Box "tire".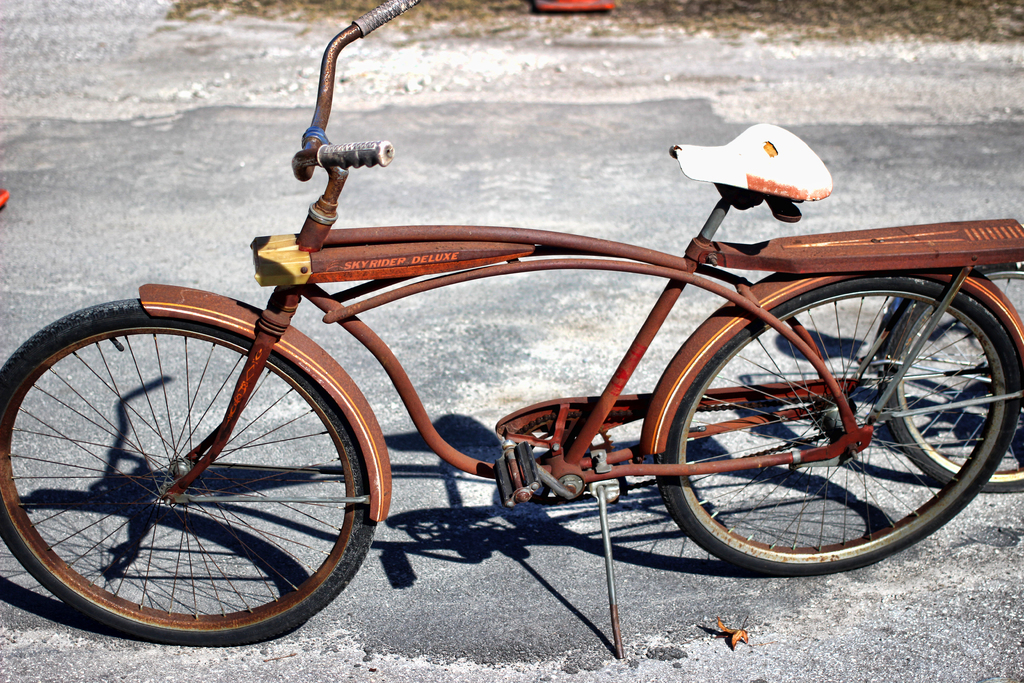
left=635, top=270, right=1023, bottom=577.
